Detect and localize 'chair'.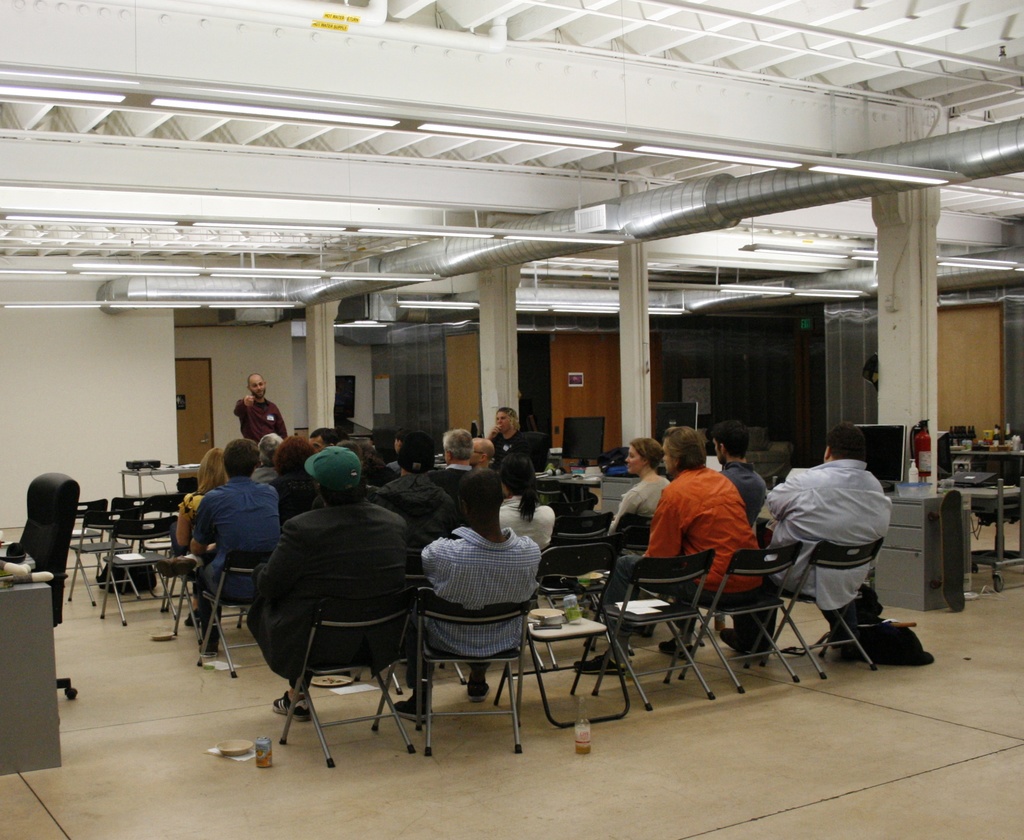
Localized at left=696, top=539, right=794, bottom=688.
